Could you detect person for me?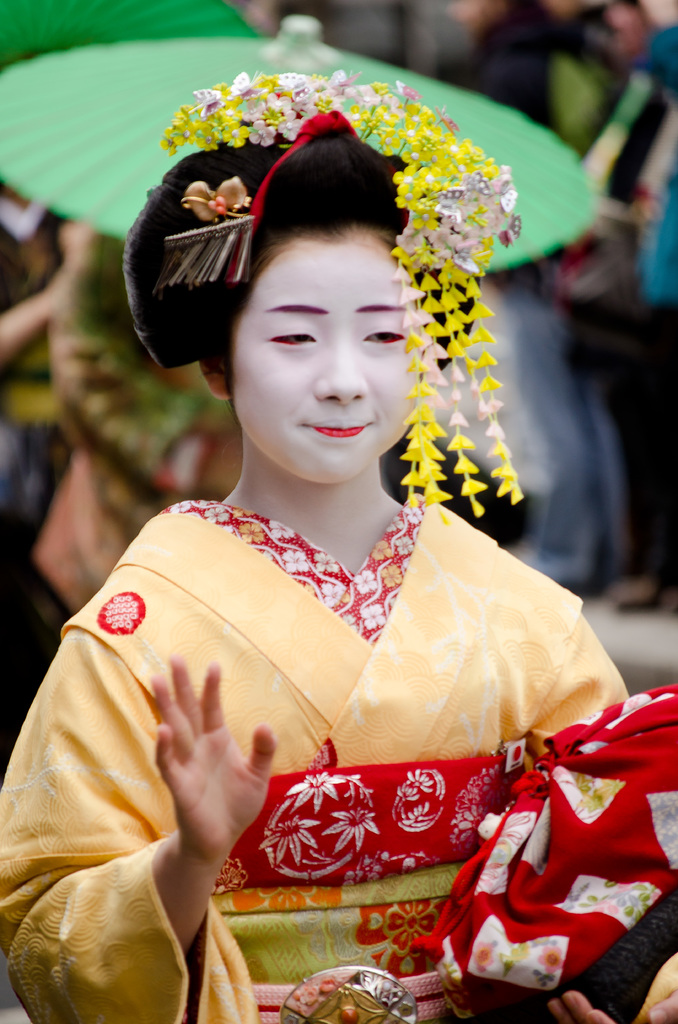
Detection result: (x1=0, y1=42, x2=592, y2=1022).
